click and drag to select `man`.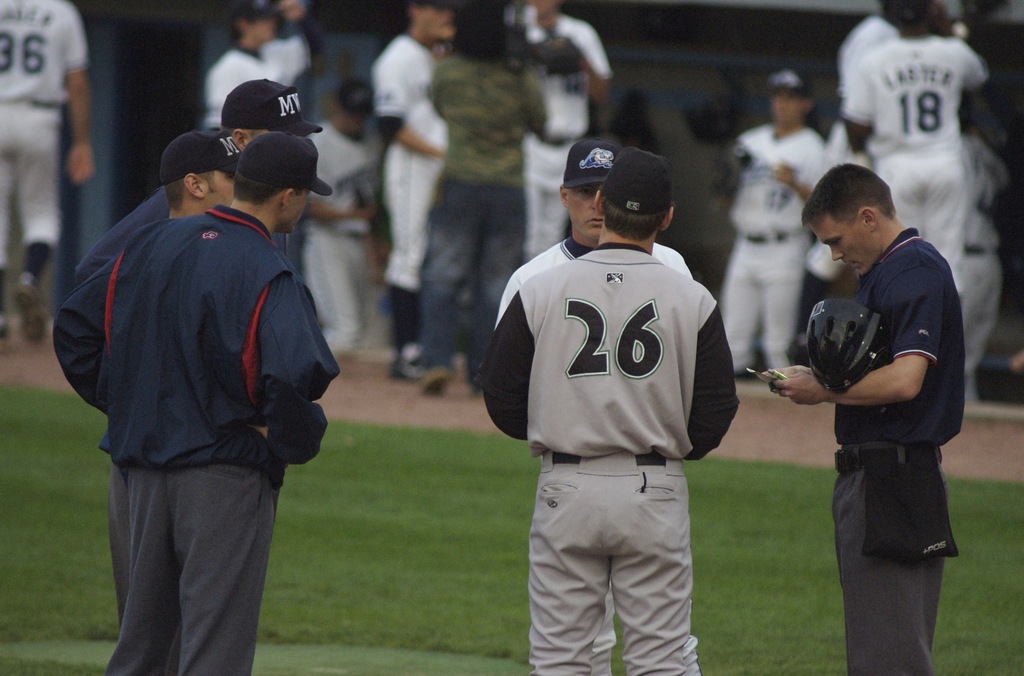
Selection: [x1=839, y1=0, x2=993, y2=257].
